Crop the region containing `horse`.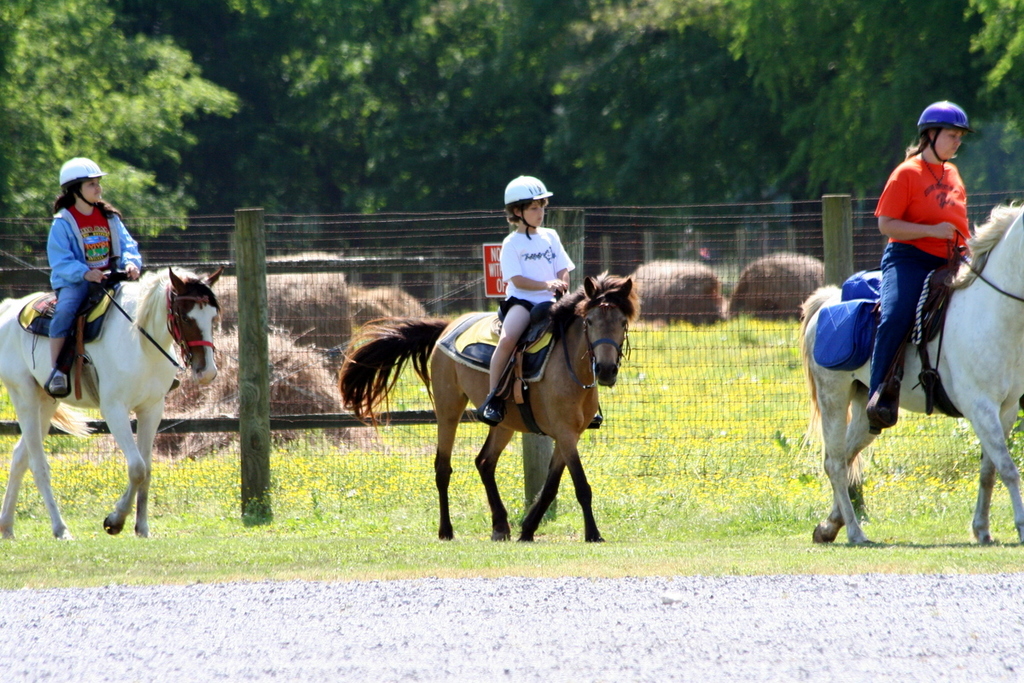
Crop region: [x1=794, y1=200, x2=1023, y2=544].
